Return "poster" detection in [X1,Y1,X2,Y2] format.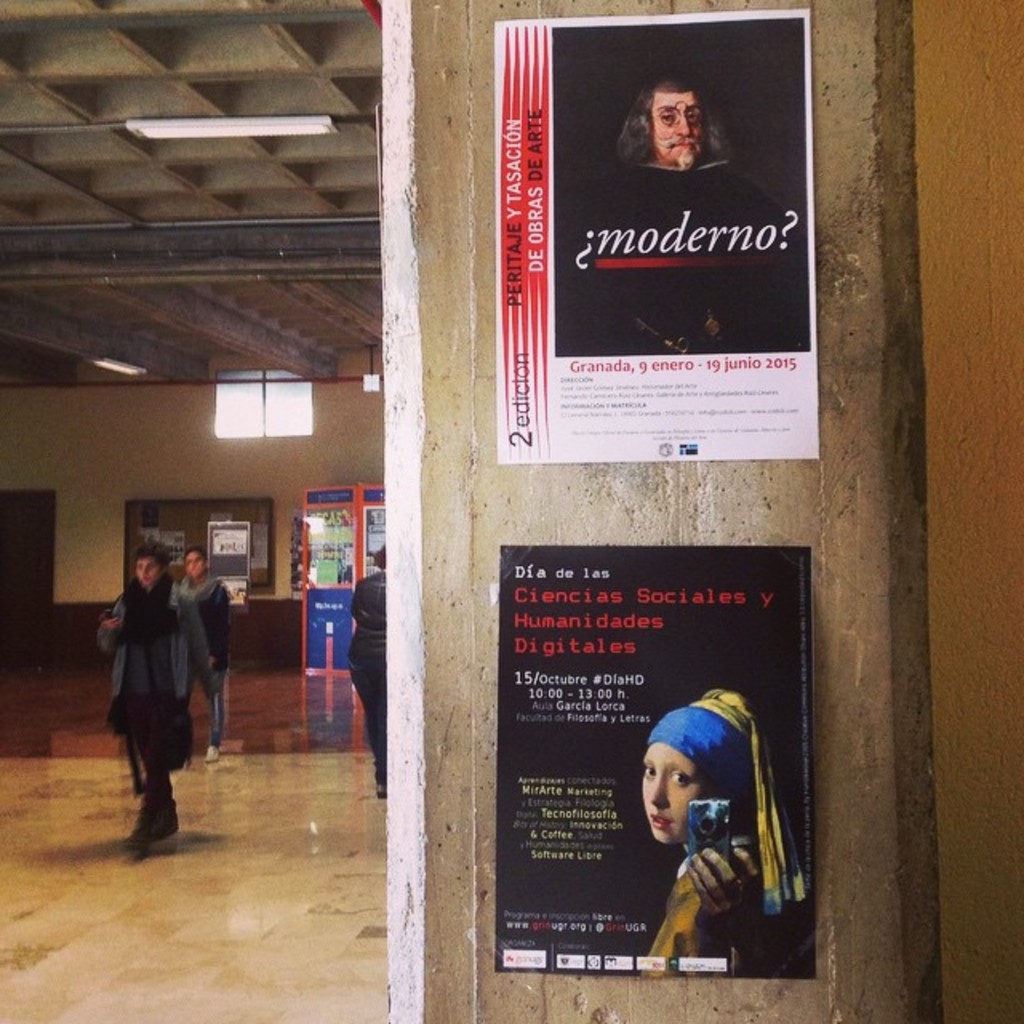
[304,482,357,672].
